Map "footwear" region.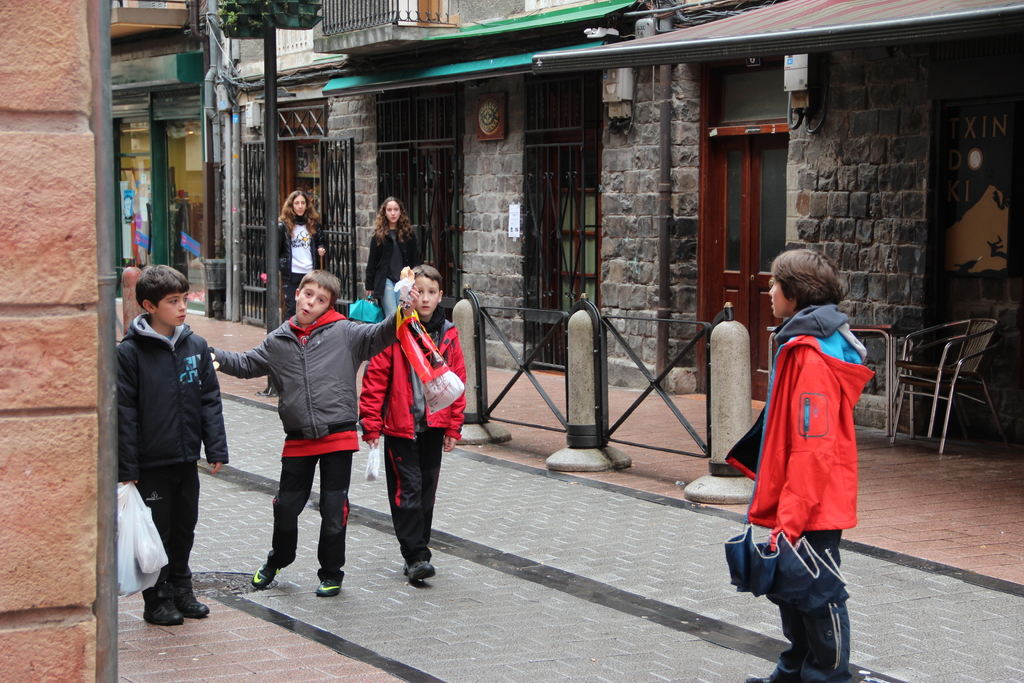
Mapped to [left=310, top=552, right=348, bottom=604].
